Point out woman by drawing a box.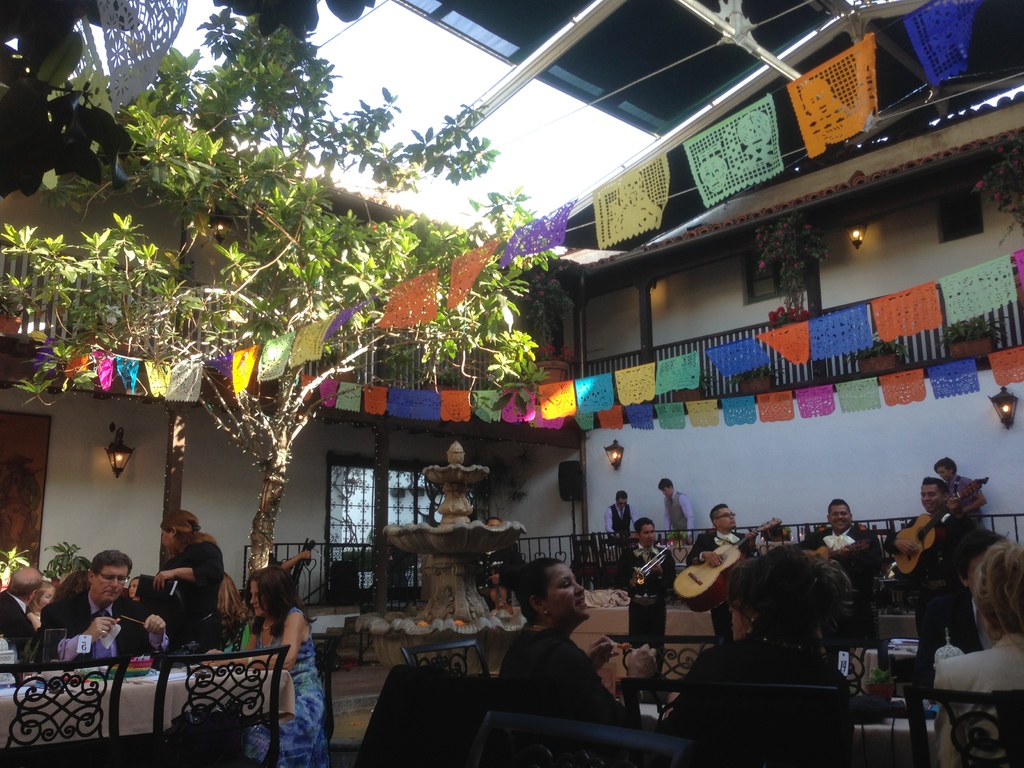
locate(493, 557, 661, 733).
